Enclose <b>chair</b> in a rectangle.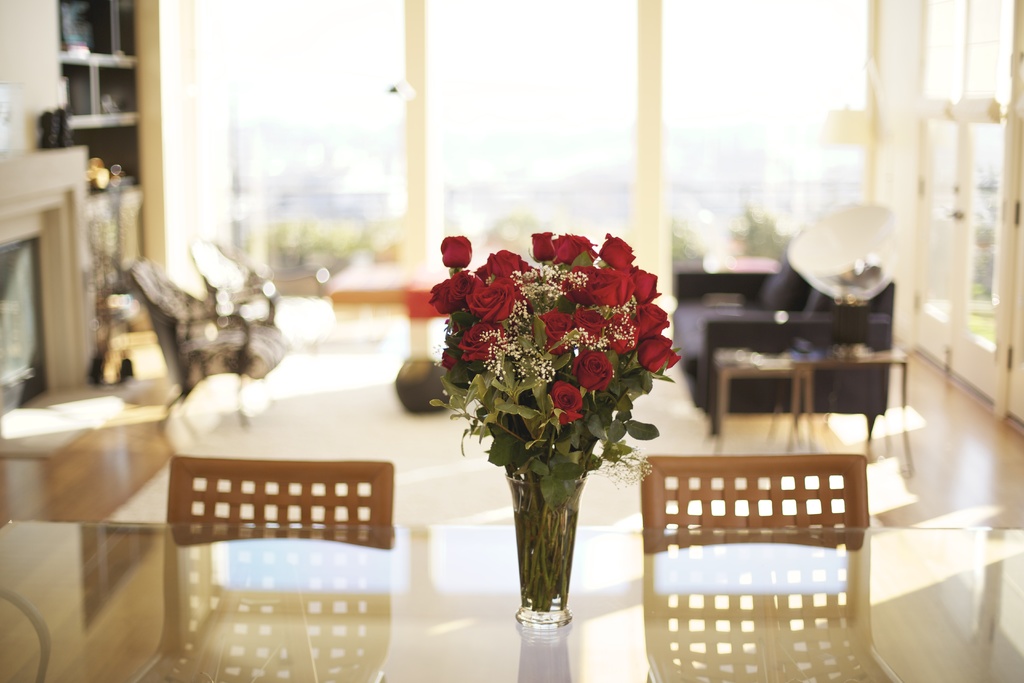
bbox(188, 235, 278, 322).
